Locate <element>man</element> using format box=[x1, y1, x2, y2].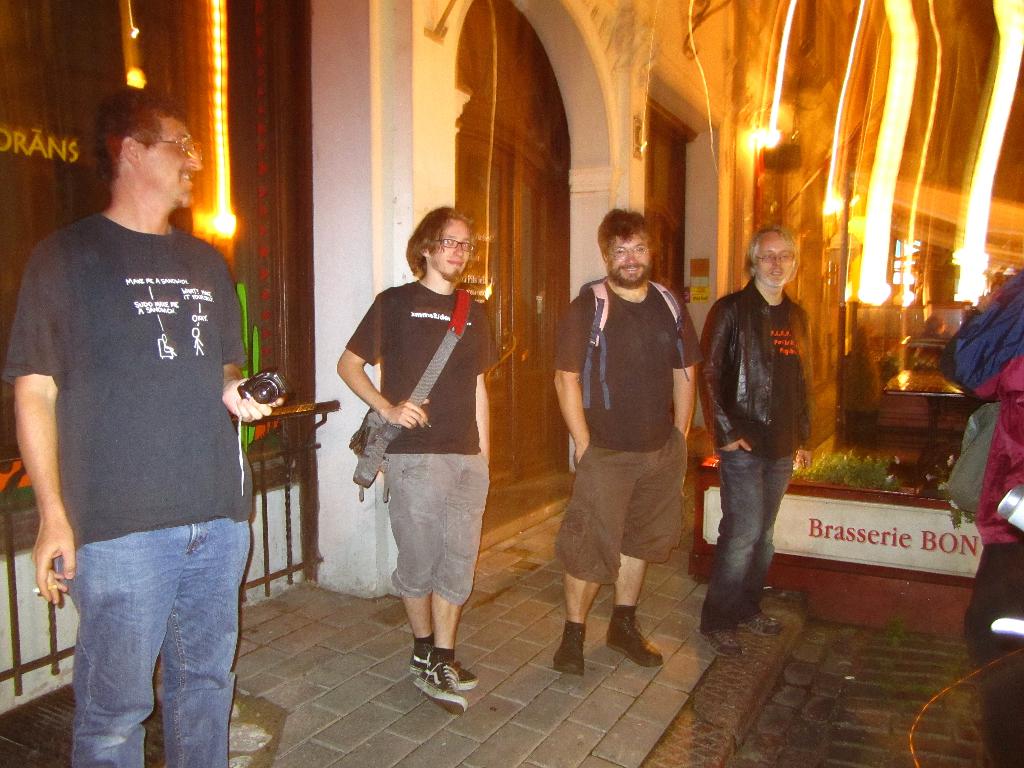
box=[933, 264, 1023, 675].
